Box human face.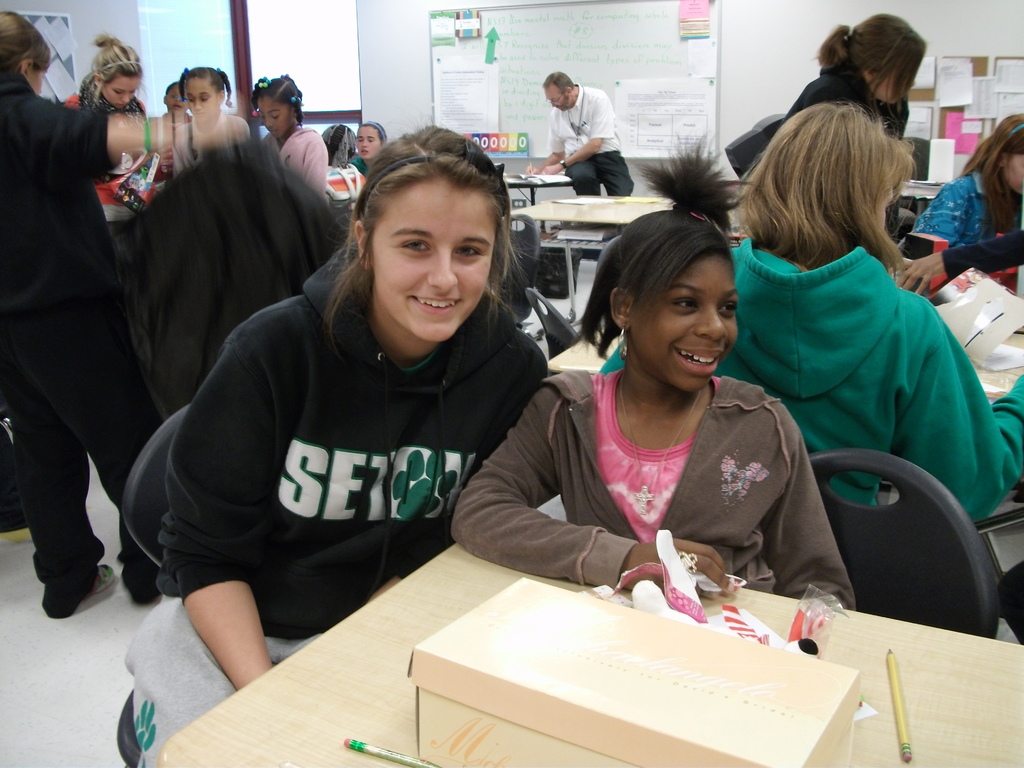
box=[259, 95, 292, 140].
